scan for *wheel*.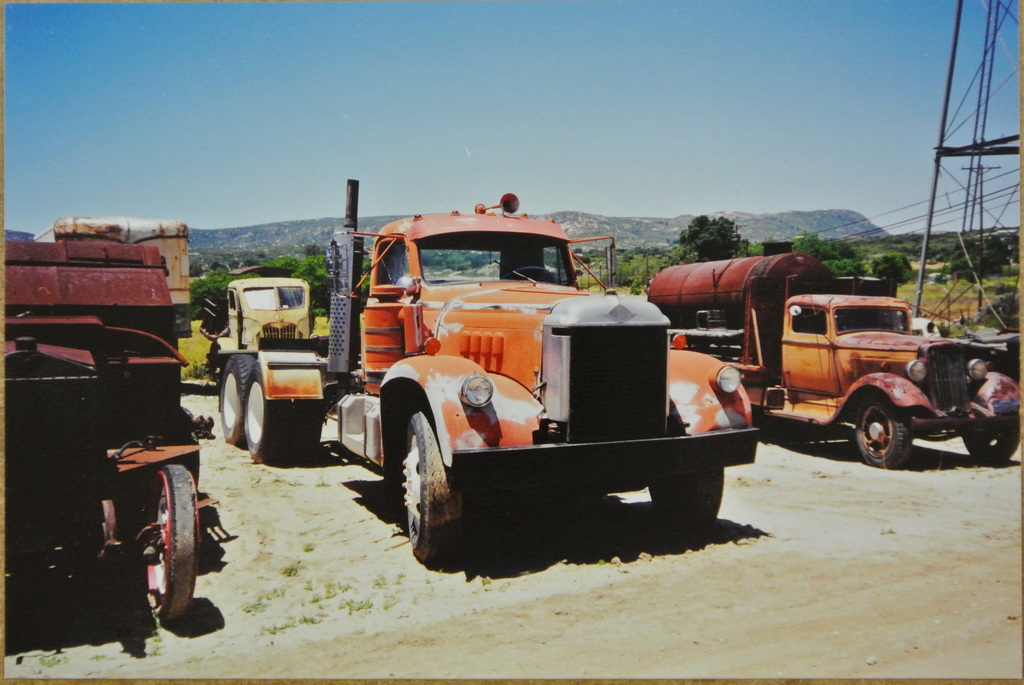
Scan result: left=291, top=401, right=323, bottom=463.
